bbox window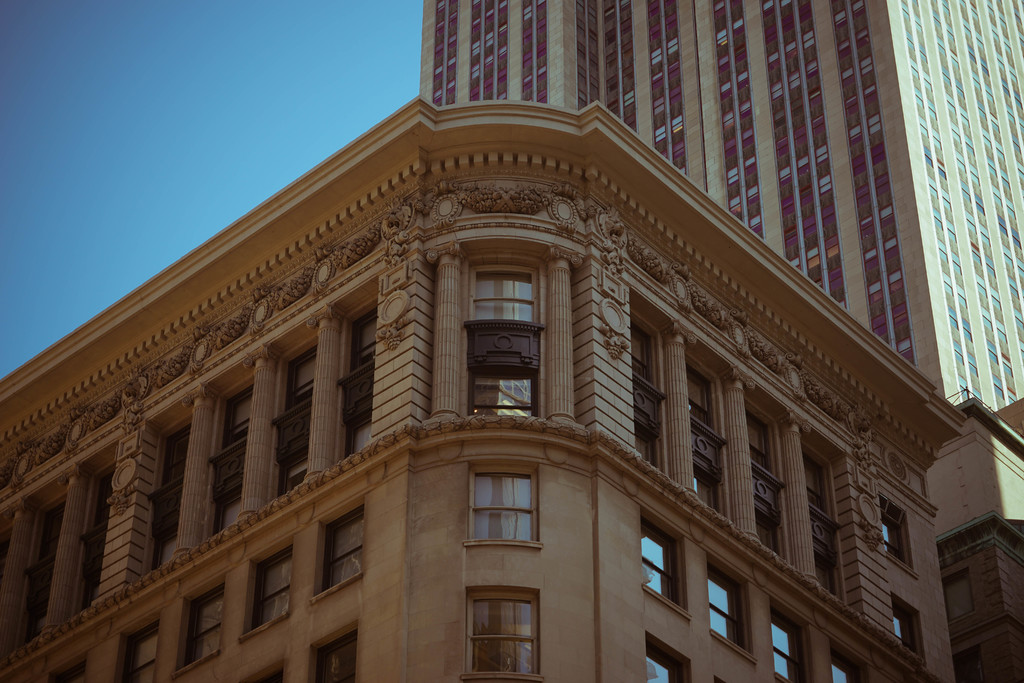
<box>815,527,847,603</box>
